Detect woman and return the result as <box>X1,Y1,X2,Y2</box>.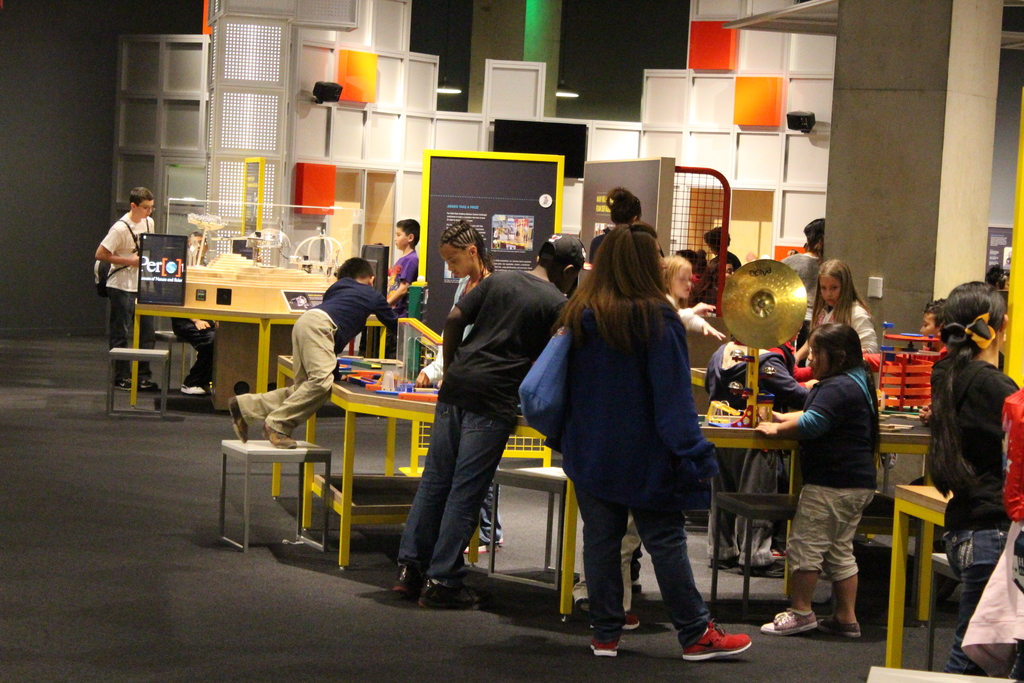
<box>228,245,404,452</box>.
